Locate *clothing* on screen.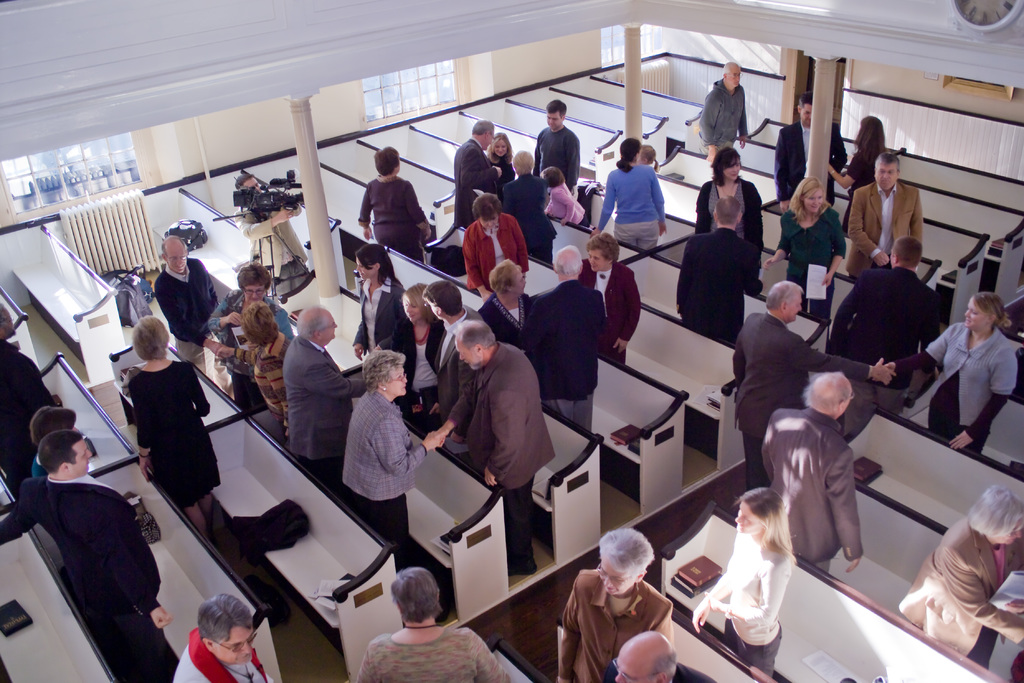
On screen at select_region(467, 341, 555, 571).
